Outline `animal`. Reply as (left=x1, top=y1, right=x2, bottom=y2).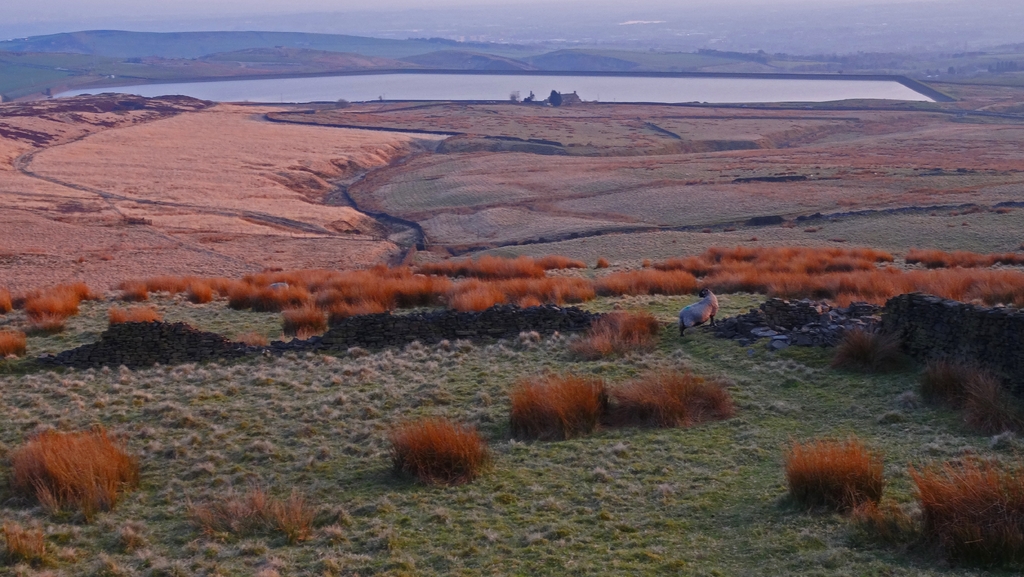
(left=676, top=289, right=720, bottom=339).
